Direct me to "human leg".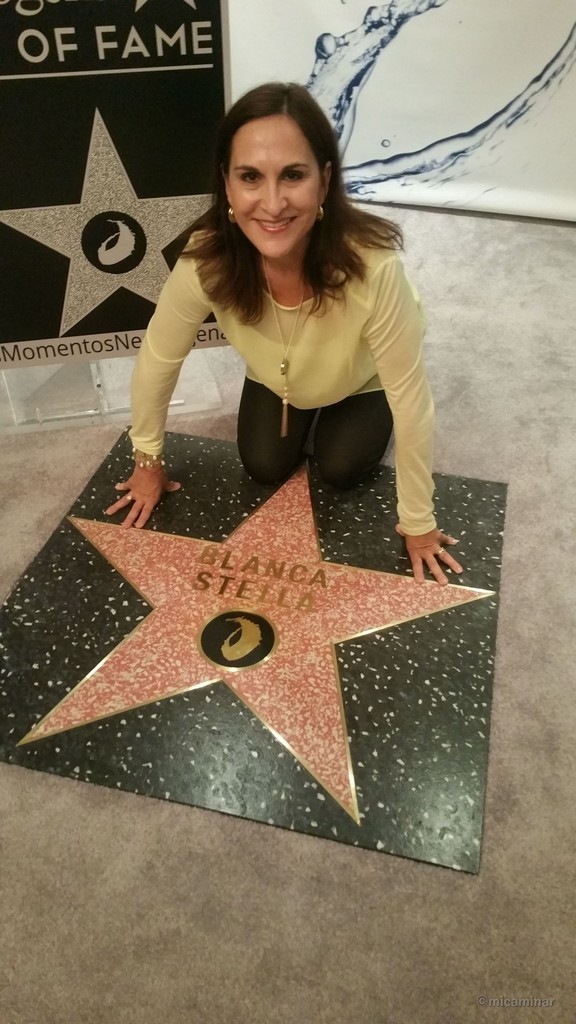
Direction: left=307, top=386, right=395, bottom=483.
